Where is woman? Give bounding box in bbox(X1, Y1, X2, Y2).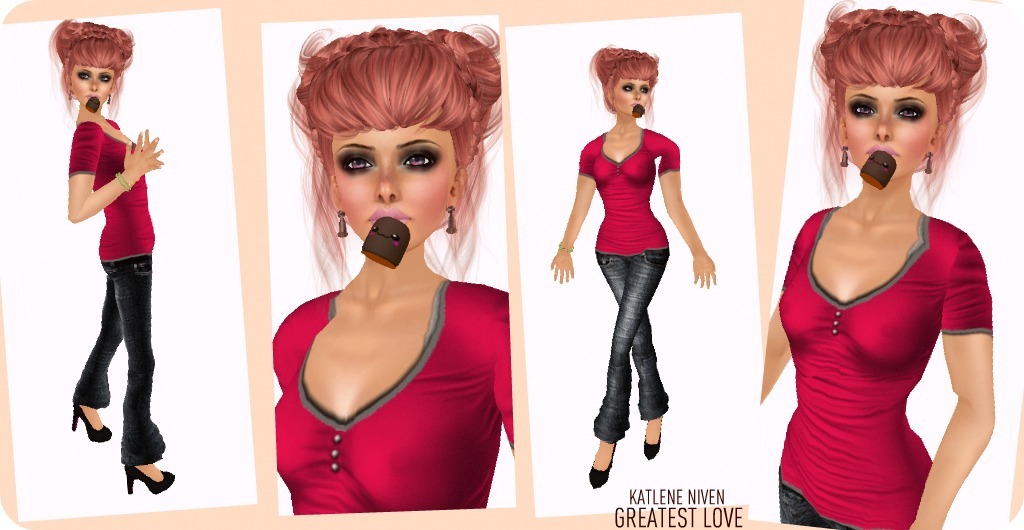
bbox(544, 42, 718, 486).
